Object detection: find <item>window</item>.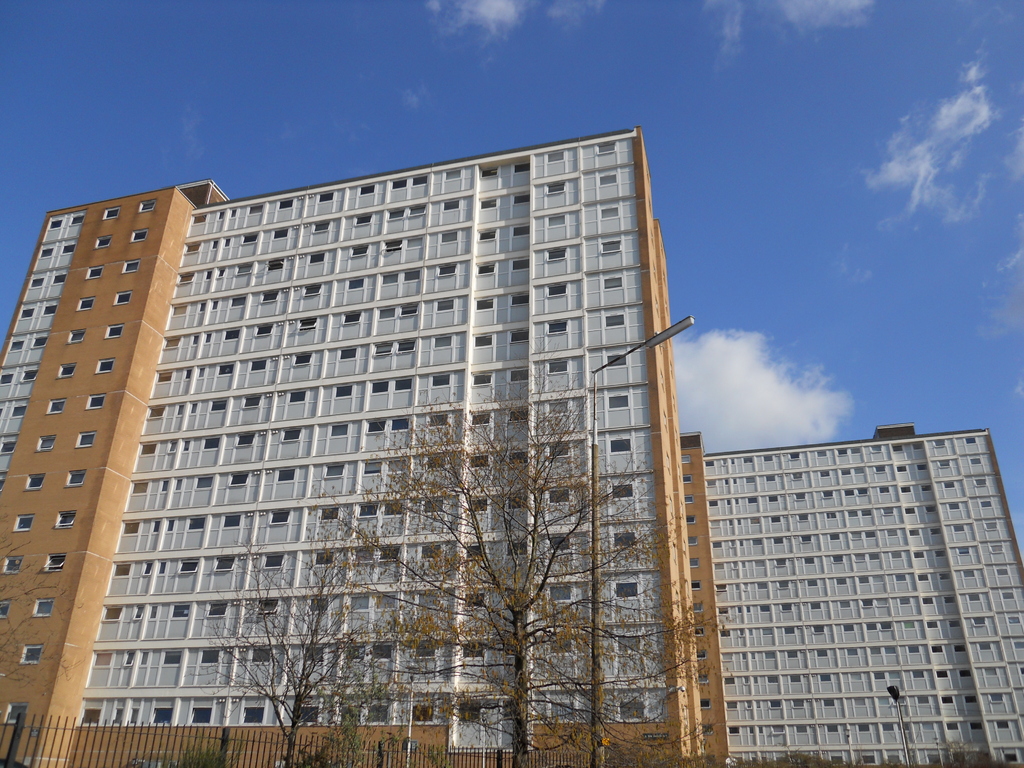
723, 652, 732, 663.
